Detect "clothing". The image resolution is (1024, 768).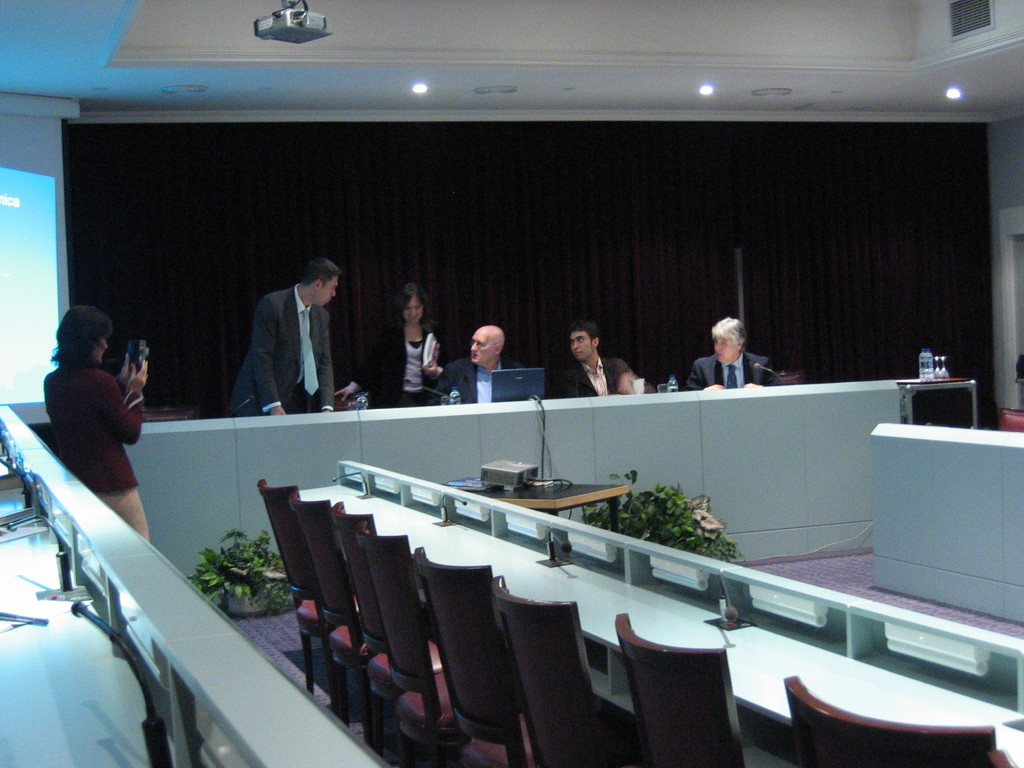
[223,257,355,429].
